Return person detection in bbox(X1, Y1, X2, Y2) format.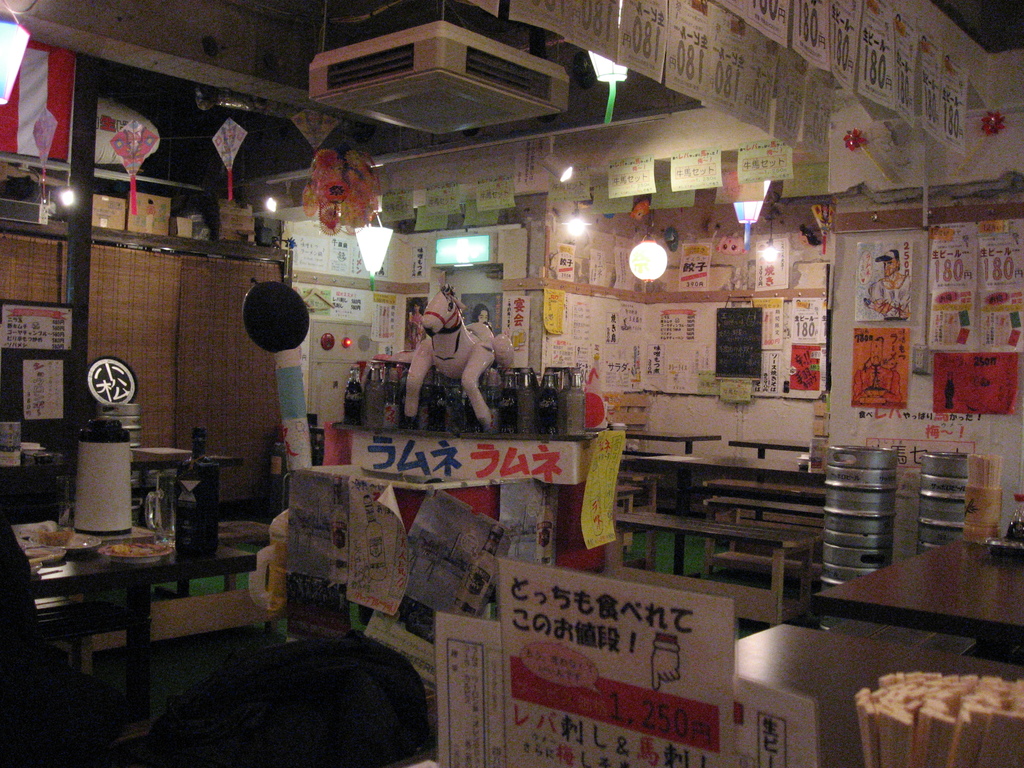
bbox(852, 333, 904, 404).
